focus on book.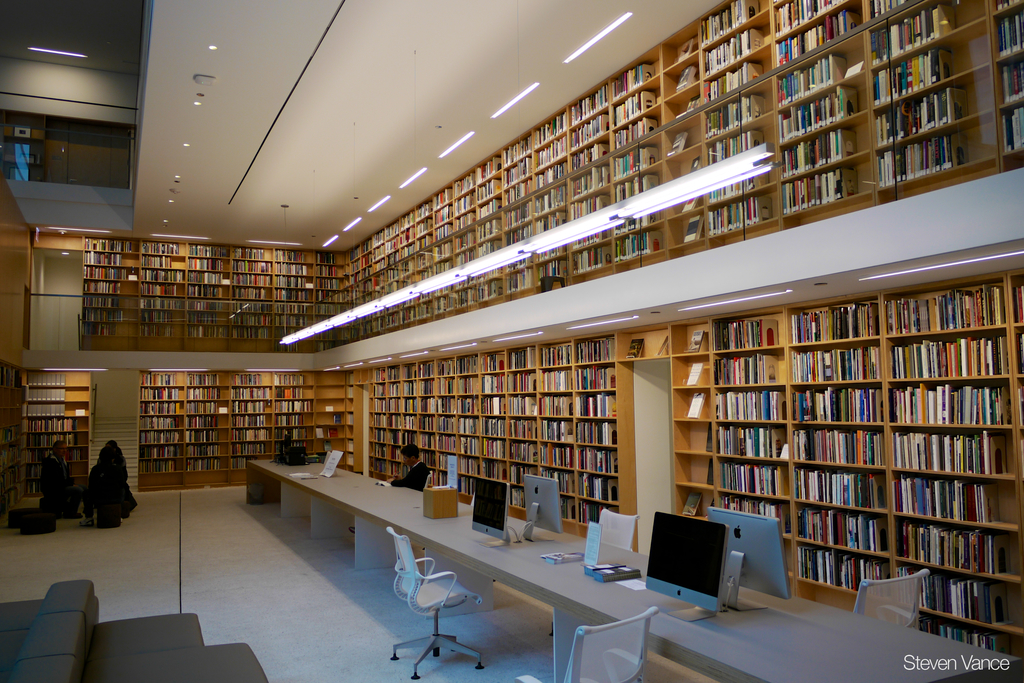
Focused at (left=989, top=584, right=1014, bottom=626).
